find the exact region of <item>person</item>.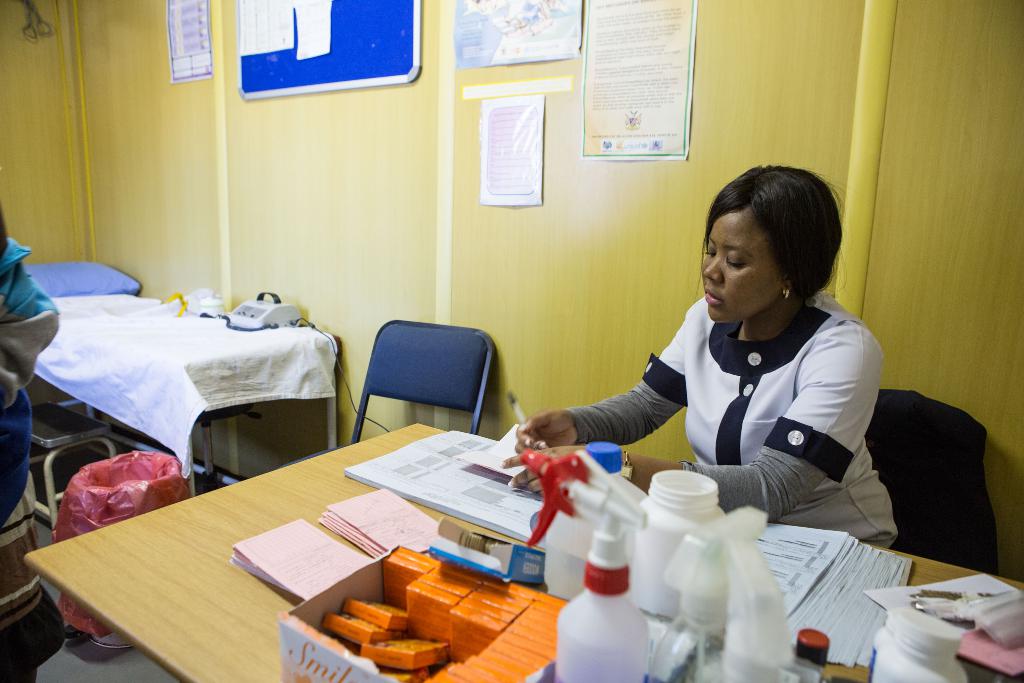
Exact region: 500 163 904 548.
